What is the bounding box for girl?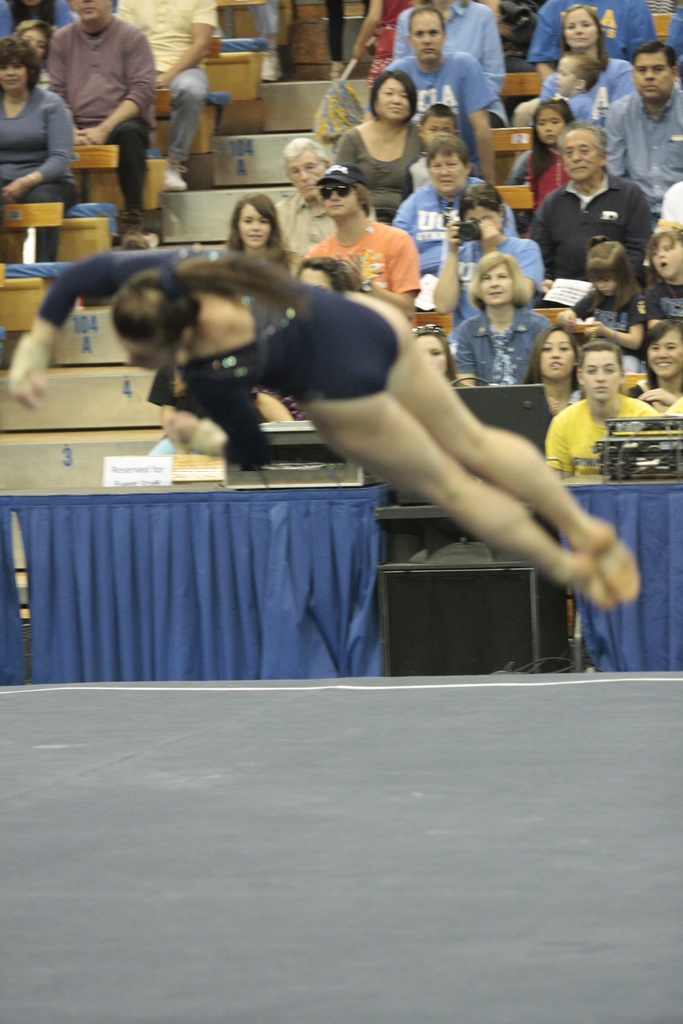
left=561, top=241, right=646, bottom=406.
